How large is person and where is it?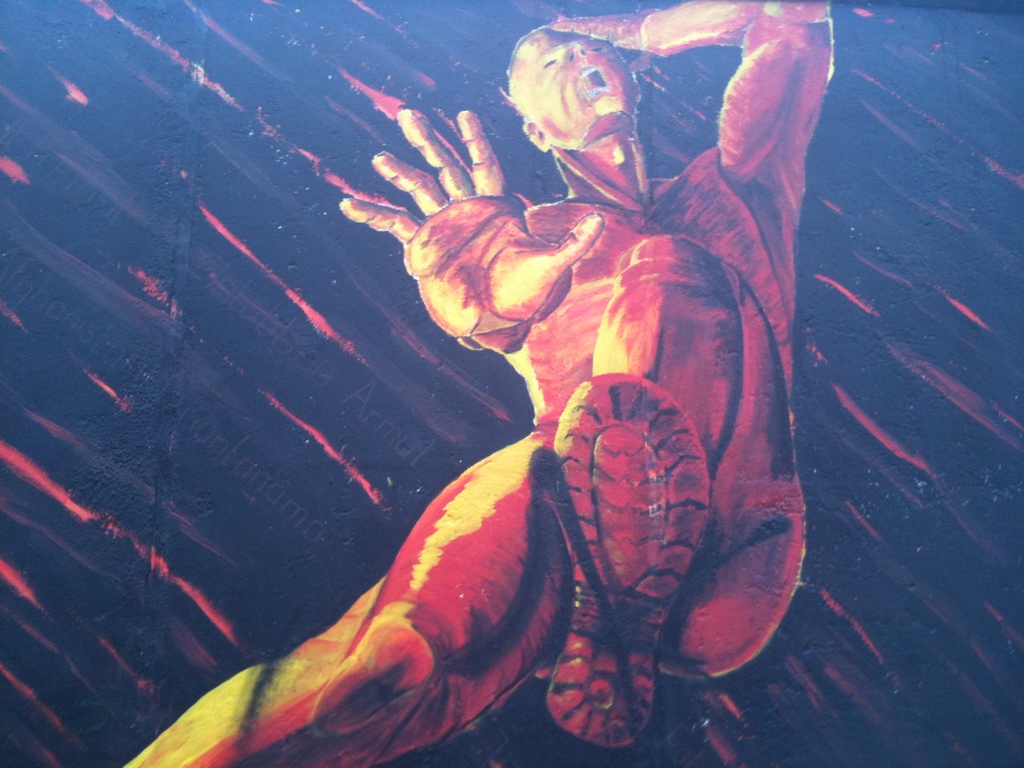
Bounding box: [125, 0, 833, 767].
